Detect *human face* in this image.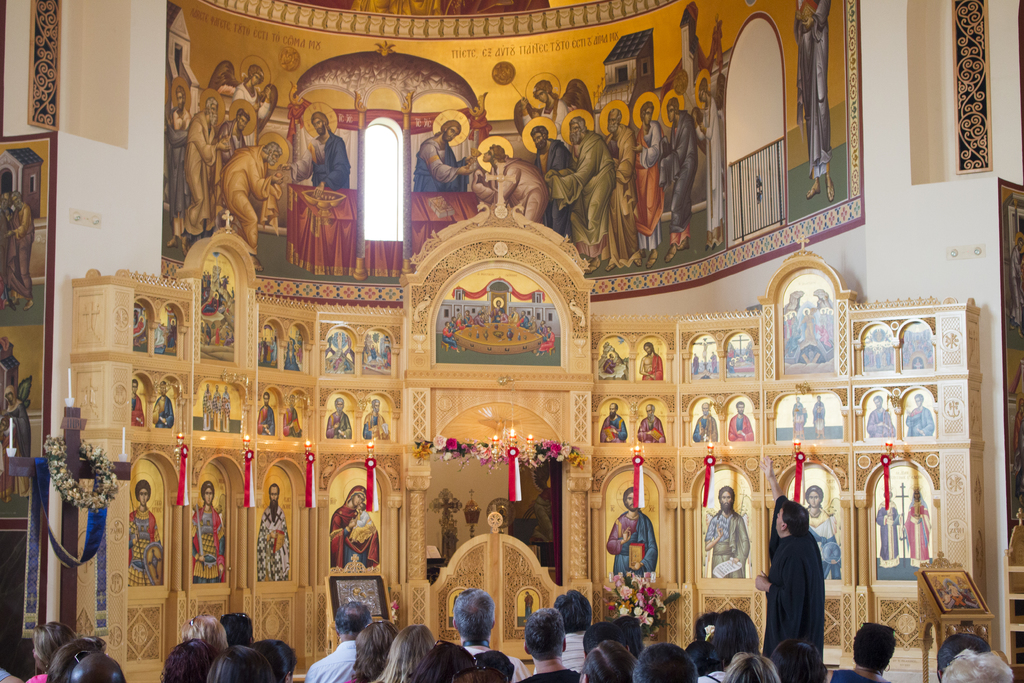
Detection: (531, 131, 546, 152).
